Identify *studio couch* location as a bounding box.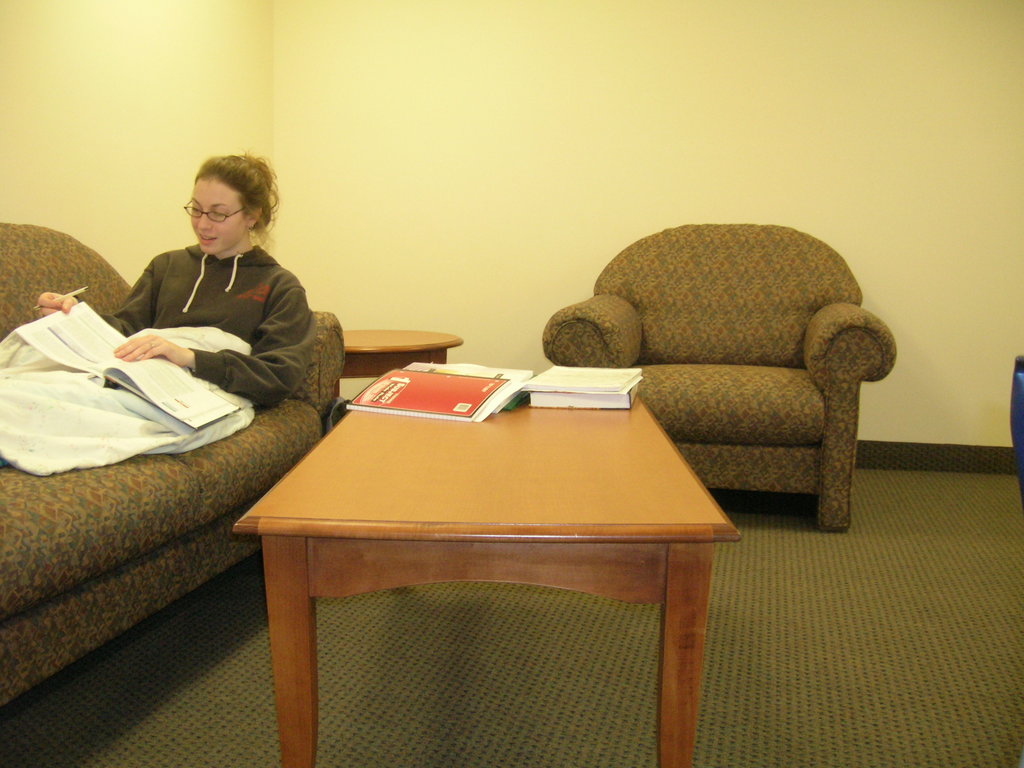
(x1=536, y1=214, x2=902, y2=540).
